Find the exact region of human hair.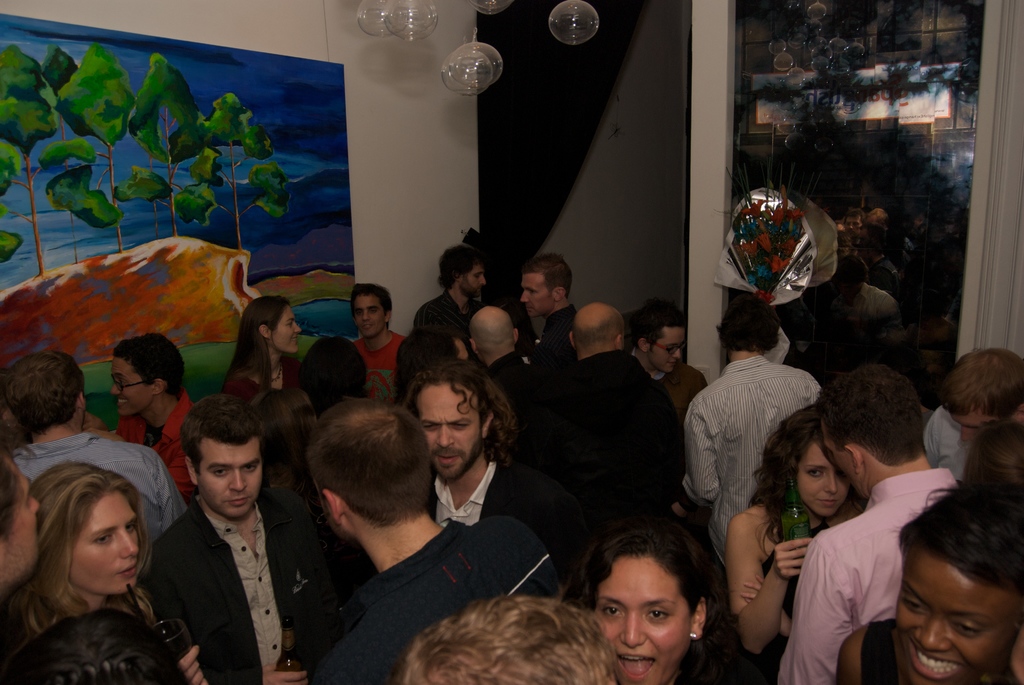
Exact region: box=[351, 281, 391, 332].
